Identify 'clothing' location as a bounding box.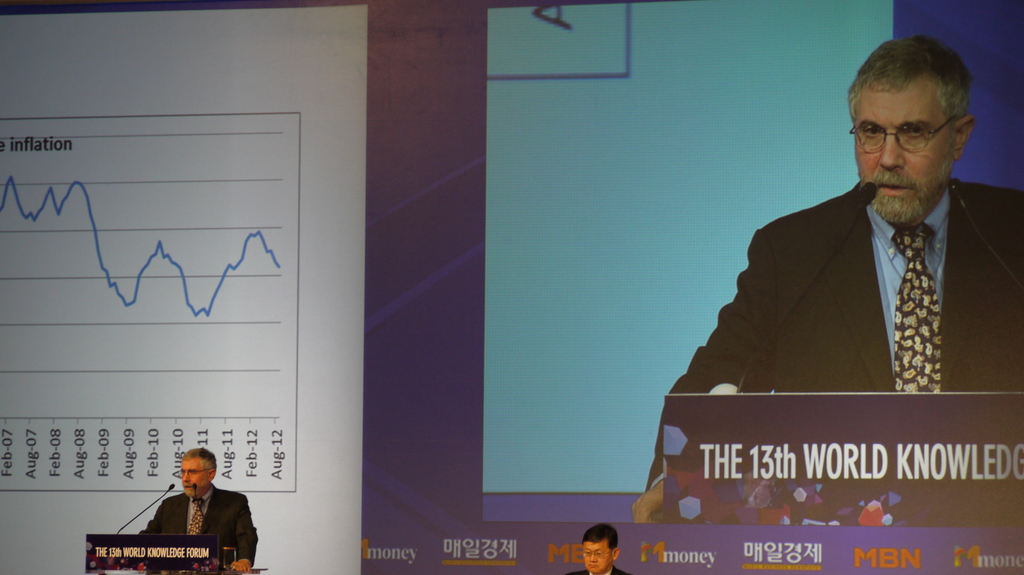
[left=646, top=178, right=1023, bottom=493].
